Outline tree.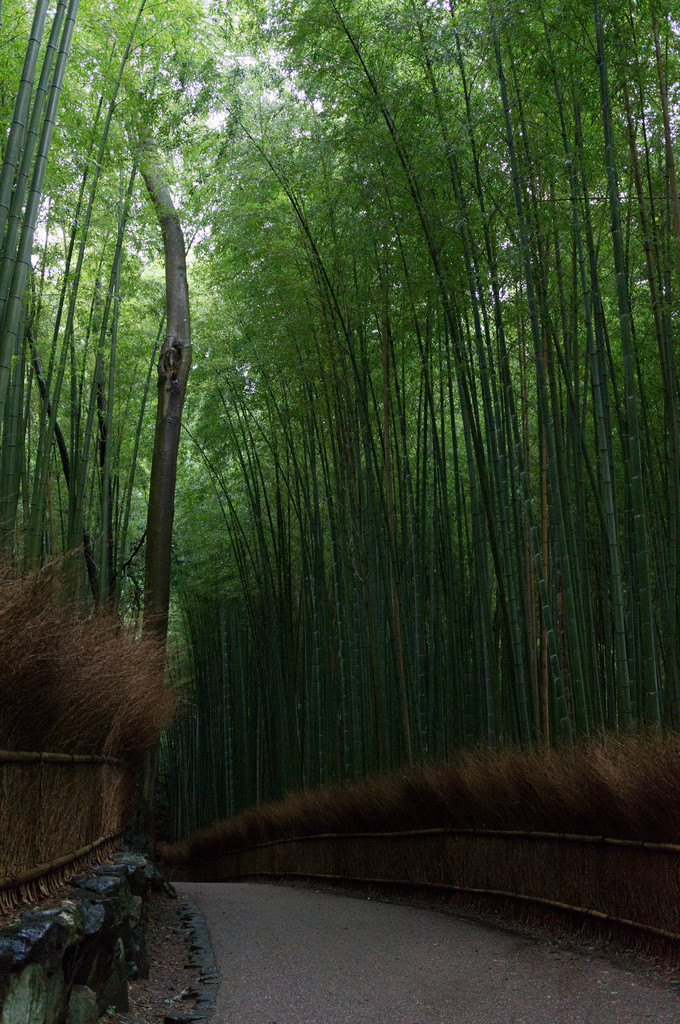
Outline: detection(38, 0, 679, 856).
